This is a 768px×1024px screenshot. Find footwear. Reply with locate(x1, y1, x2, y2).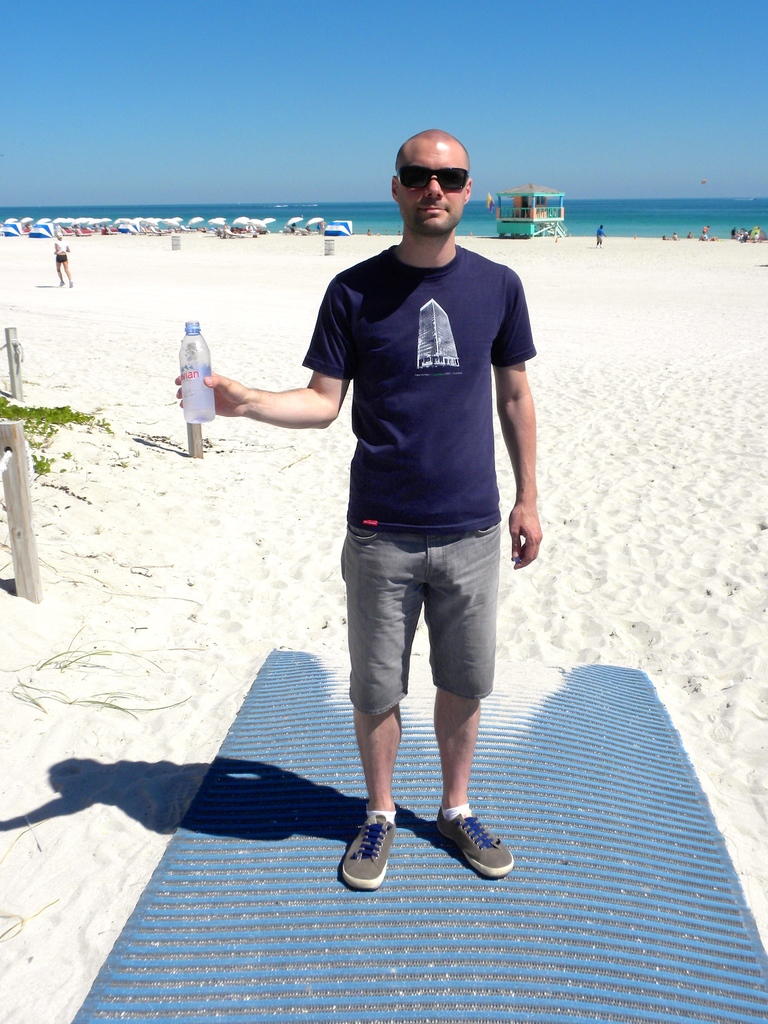
locate(338, 816, 393, 888).
